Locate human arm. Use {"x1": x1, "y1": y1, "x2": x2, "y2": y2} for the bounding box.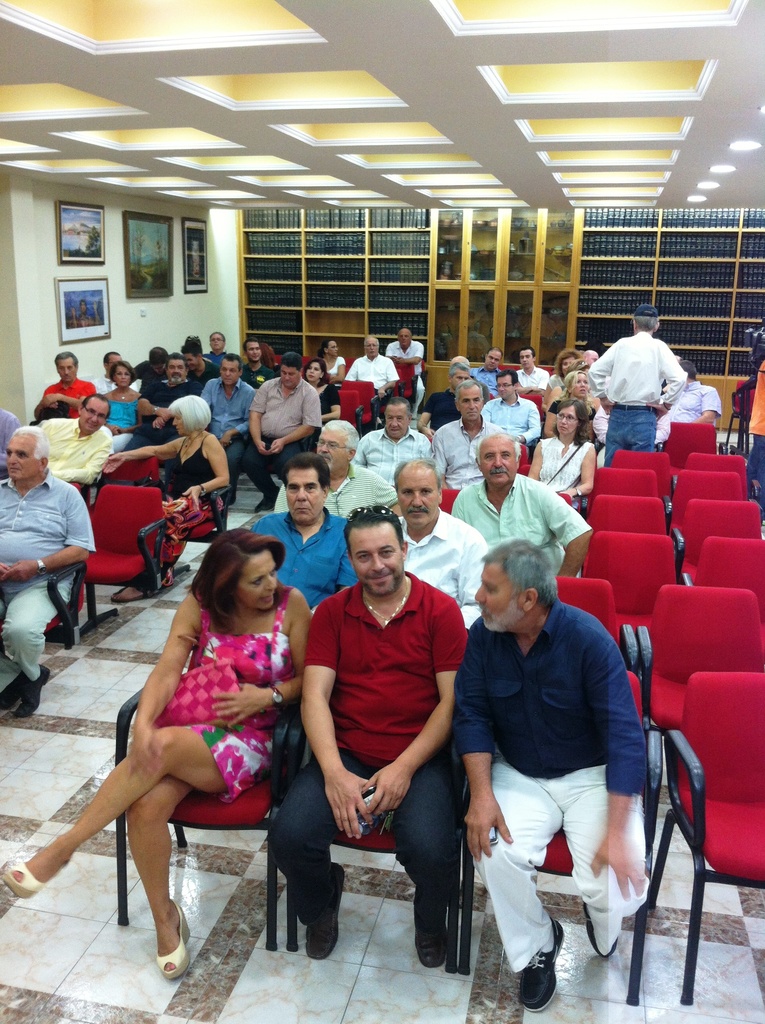
{"x1": 692, "y1": 383, "x2": 716, "y2": 421}.
